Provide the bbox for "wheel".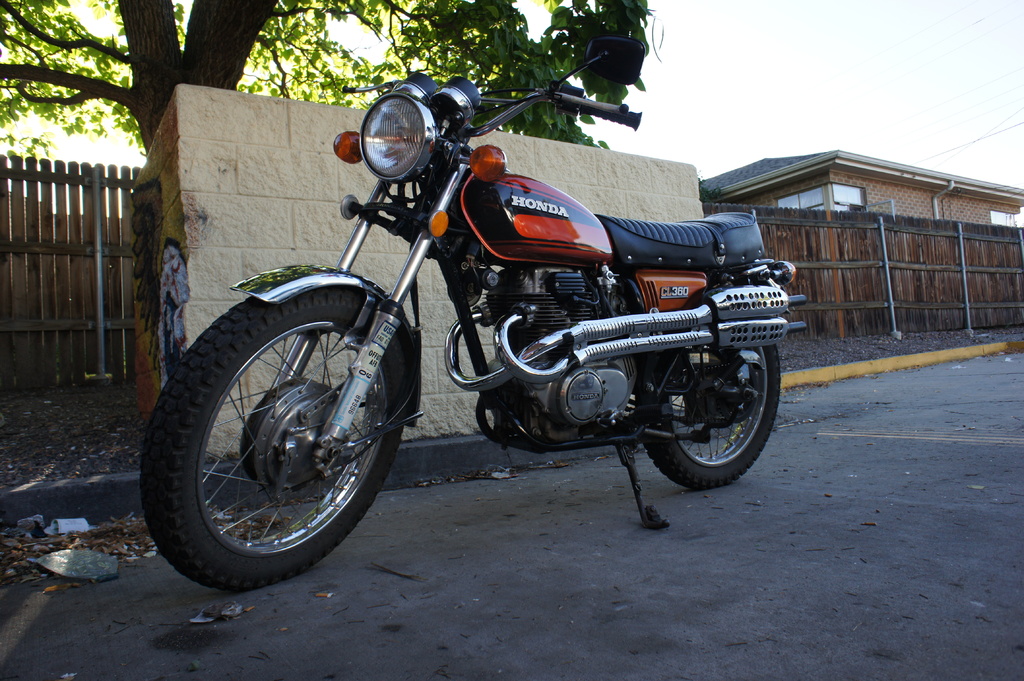
left=147, top=278, right=403, bottom=584.
